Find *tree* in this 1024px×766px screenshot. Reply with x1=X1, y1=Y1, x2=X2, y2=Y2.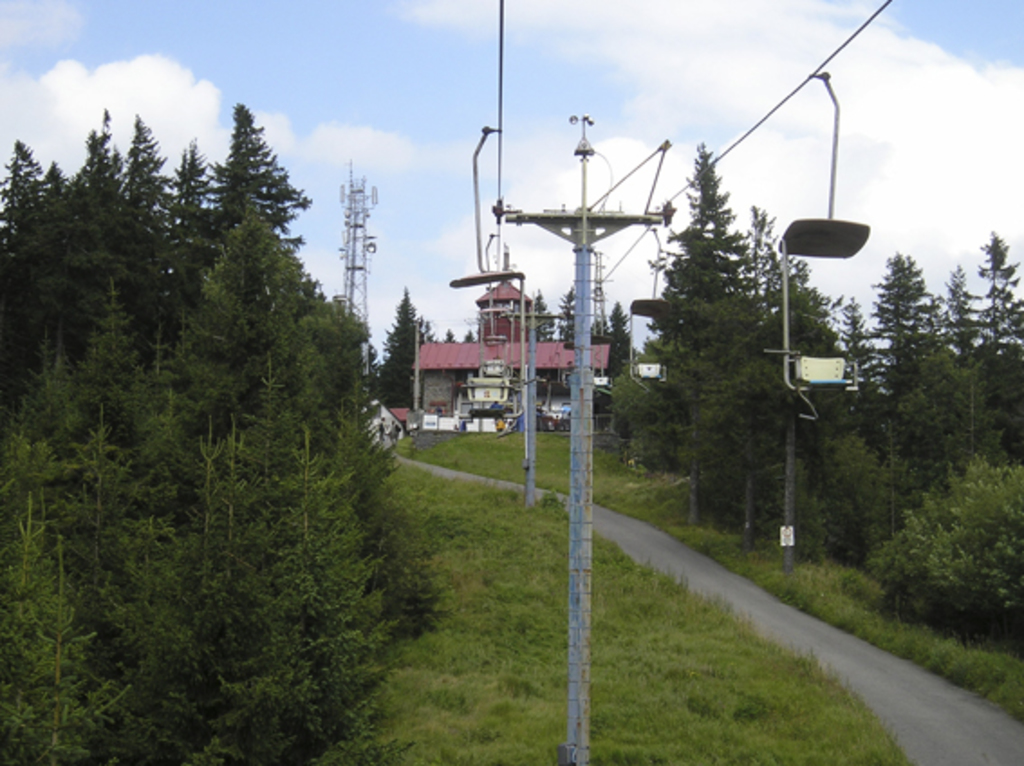
x1=531, y1=289, x2=562, y2=345.
